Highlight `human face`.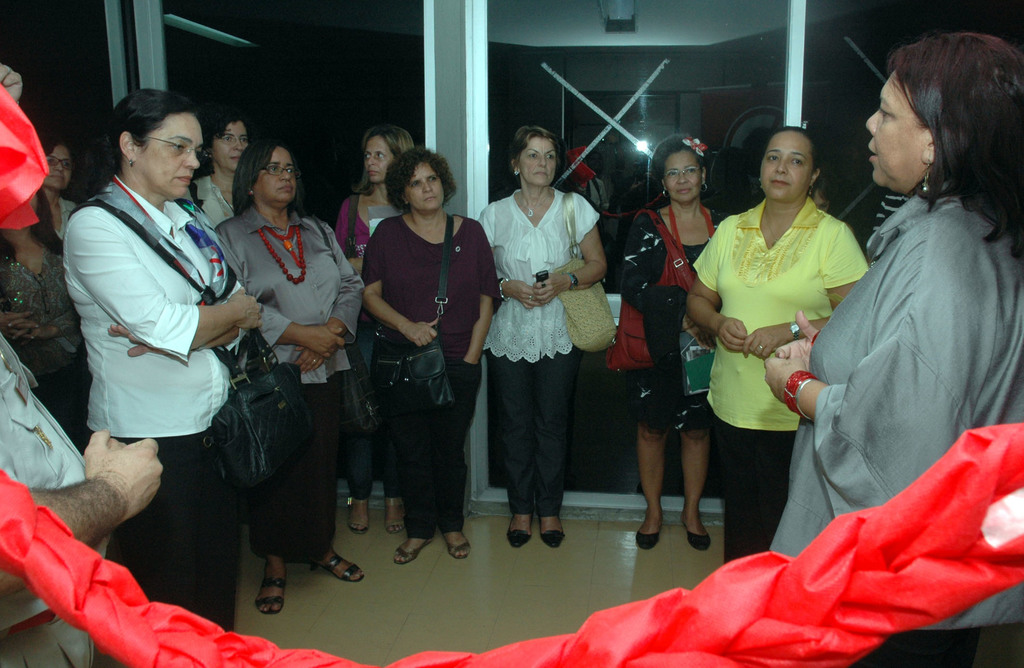
Highlighted region: (left=216, top=118, right=250, bottom=169).
